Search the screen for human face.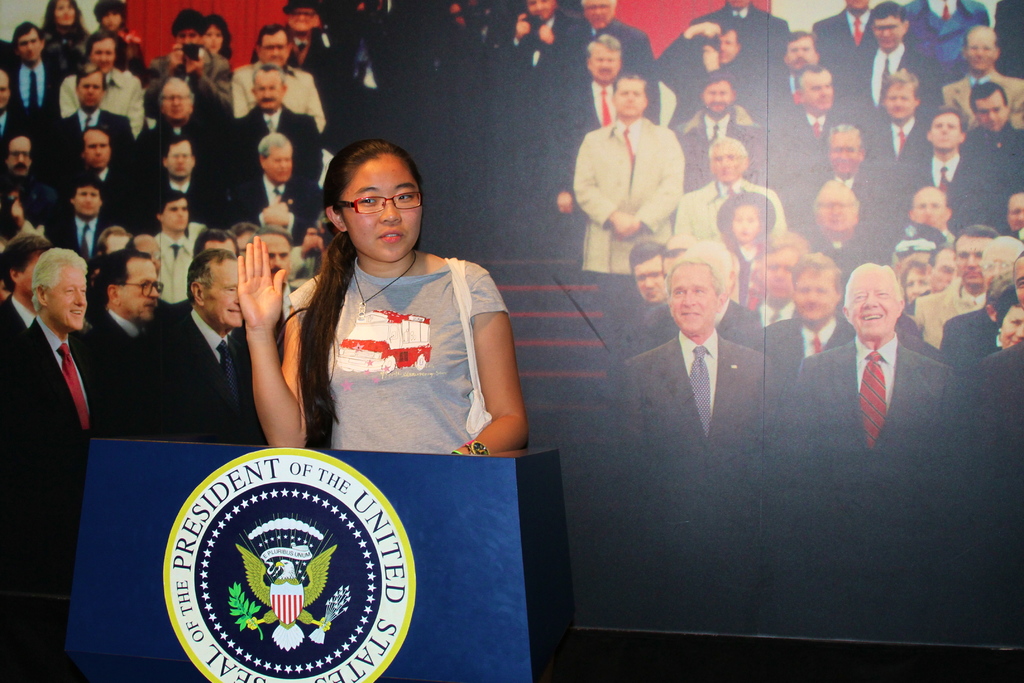
Found at left=961, top=239, right=989, bottom=289.
